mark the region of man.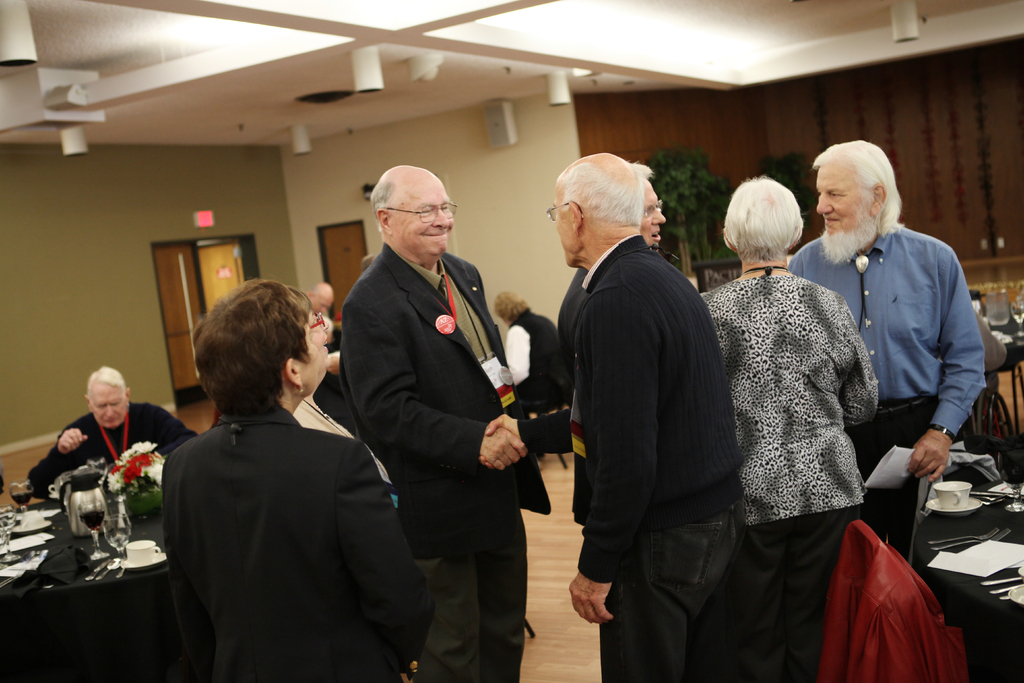
Region: 24:367:199:488.
